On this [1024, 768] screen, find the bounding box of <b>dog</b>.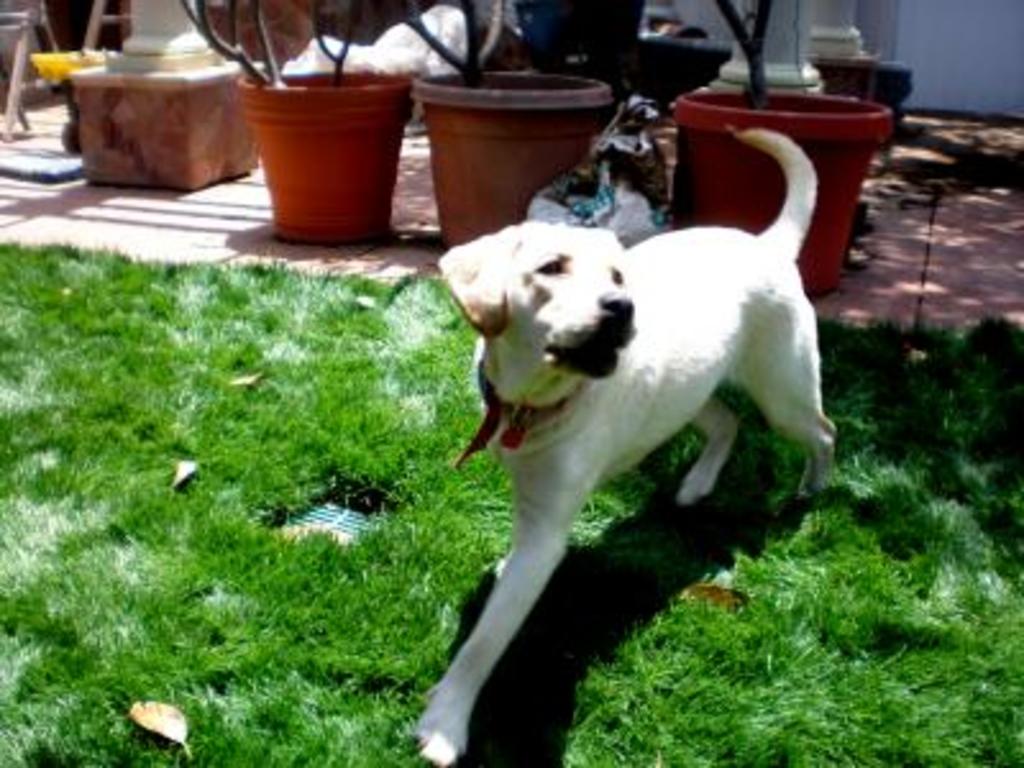
Bounding box: (422, 120, 840, 765).
